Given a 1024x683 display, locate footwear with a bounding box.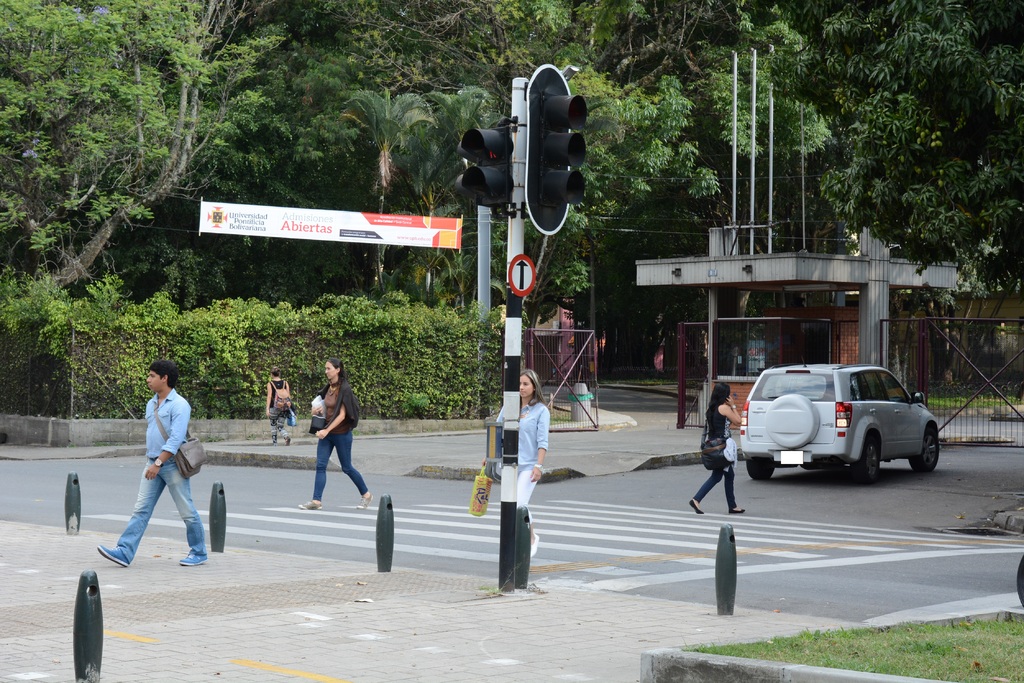
Located: locate(184, 551, 211, 566).
